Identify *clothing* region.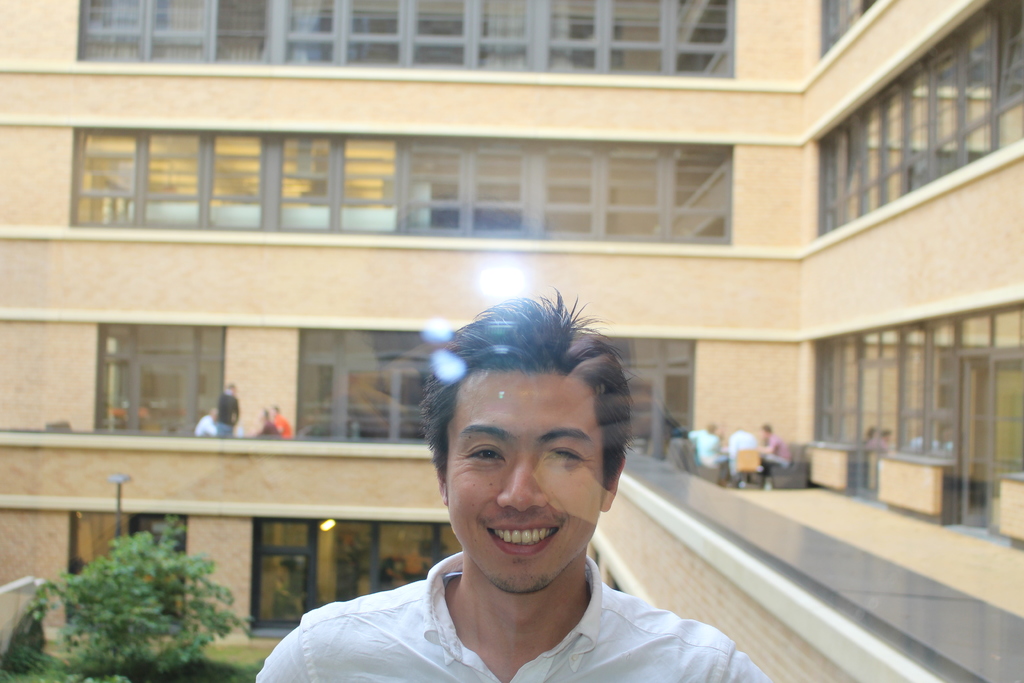
Region: pyautogui.locateOnScreen(275, 413, 294, 444).
